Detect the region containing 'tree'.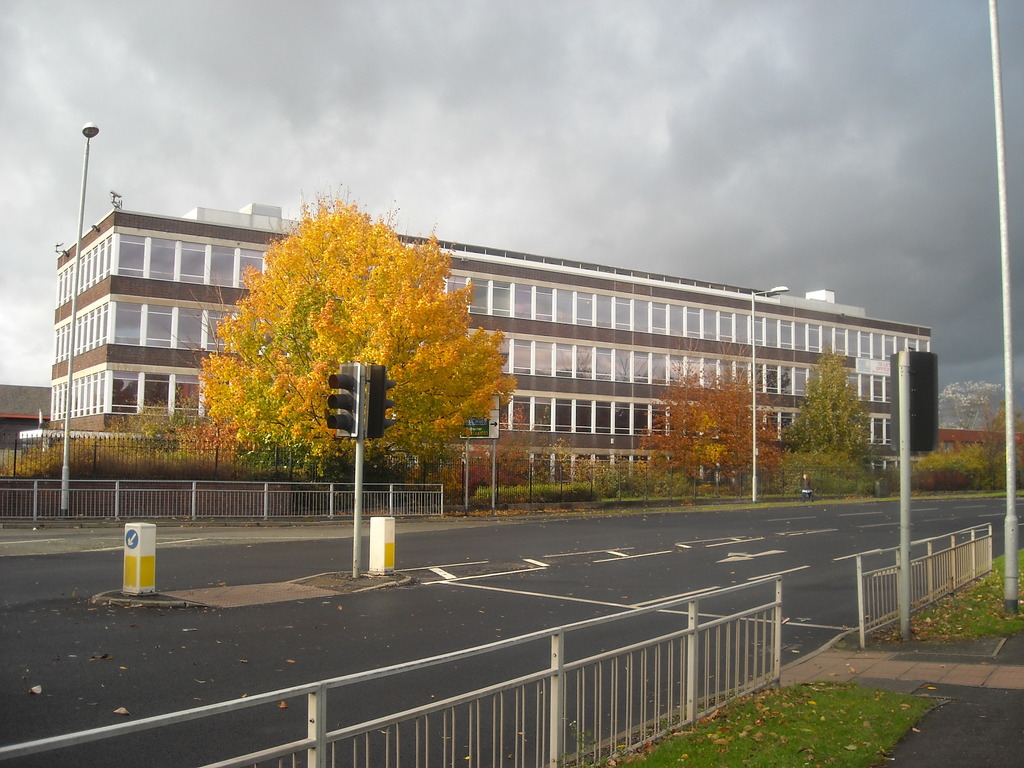
<bbox>635, 355, 786, 490</bbox>.
